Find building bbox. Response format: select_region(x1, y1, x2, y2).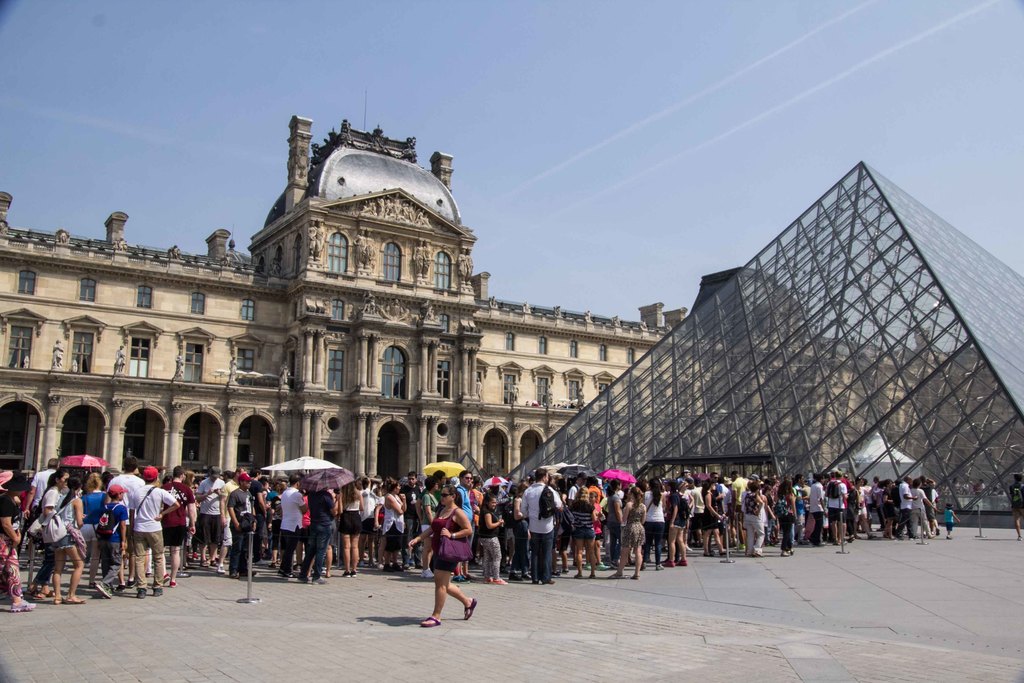
select_region(0, 115, 1023, 508).
